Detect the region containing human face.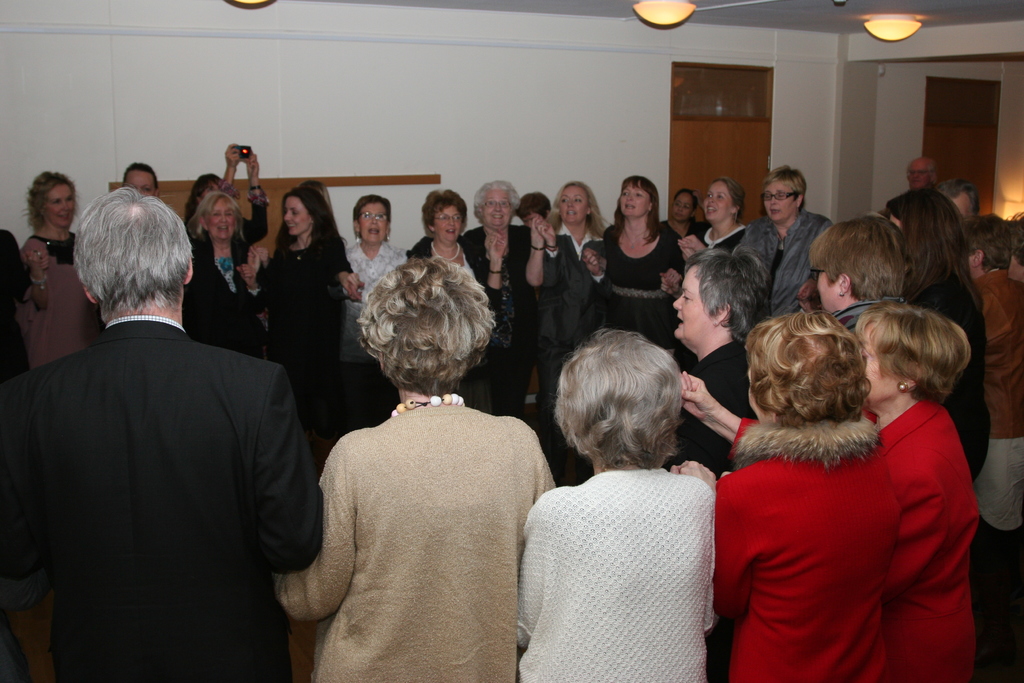
(x1=698, y1=179, x2=733, y2=220).
